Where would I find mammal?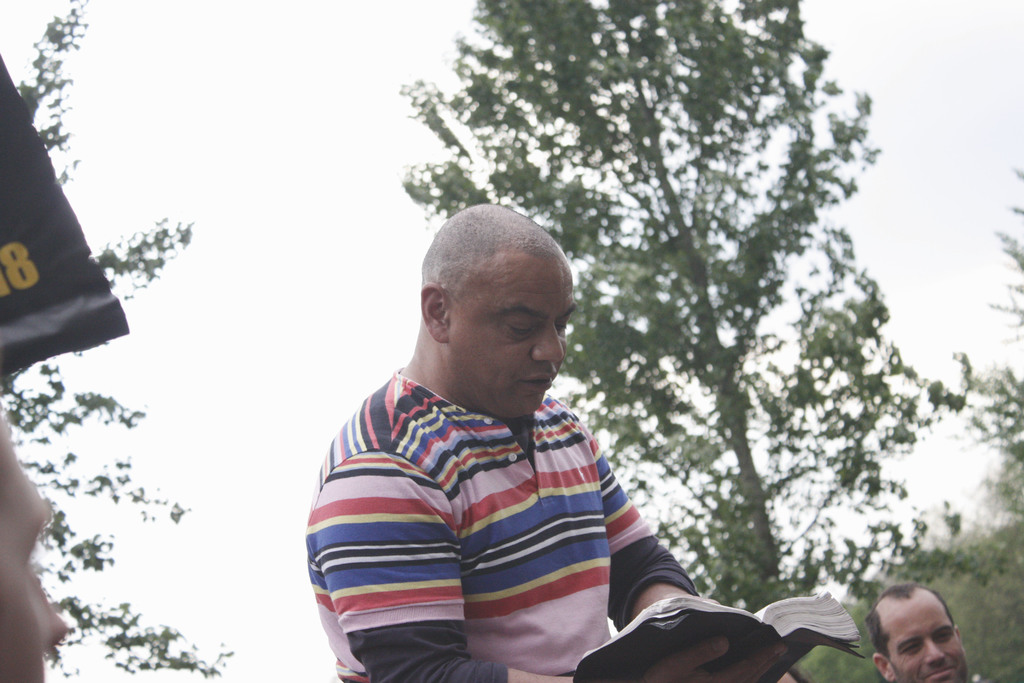
At (0, 408, 68, 682).
